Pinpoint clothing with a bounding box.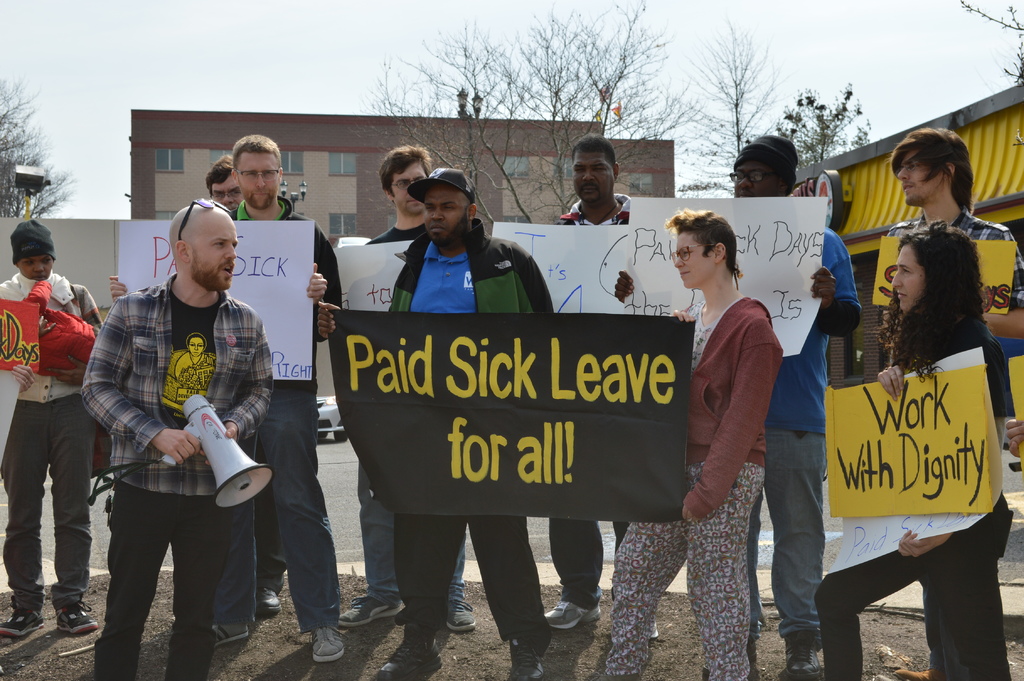
box=[349, 215, 463, 611].
